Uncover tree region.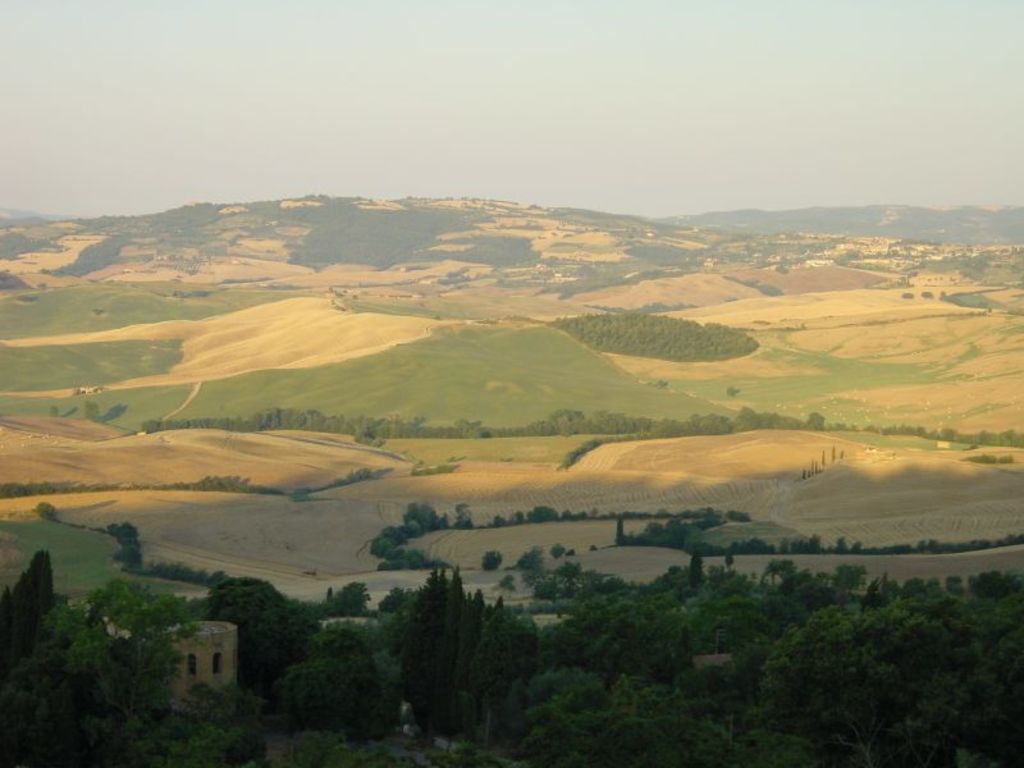
Uncovered: (733, 726, 810, 767).
